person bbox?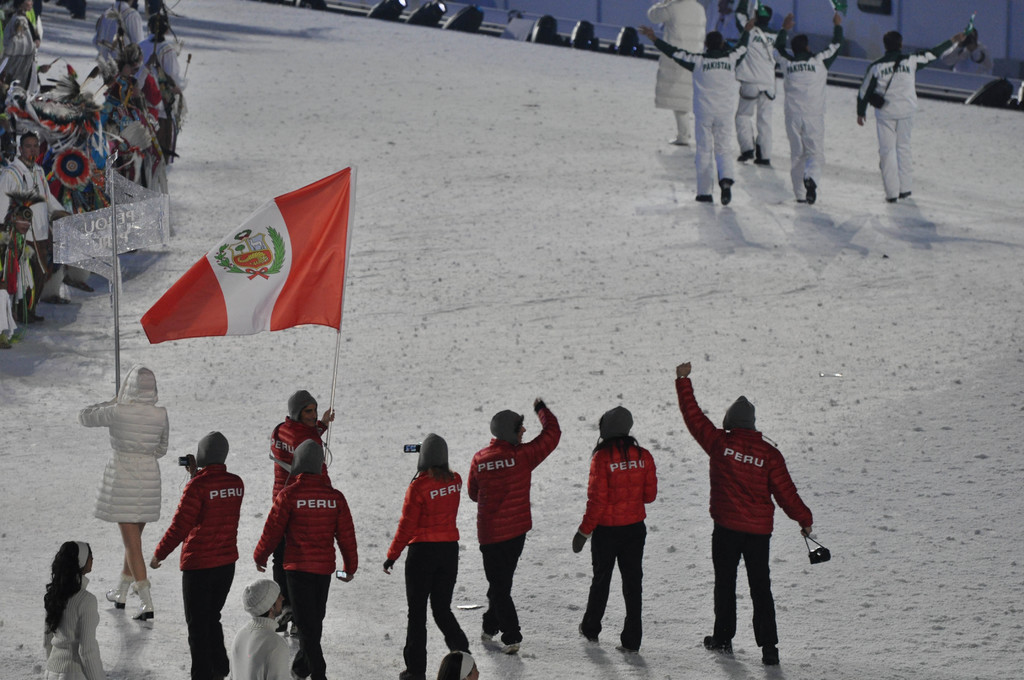
(left=152, top=432, right=246, bottom=679)
